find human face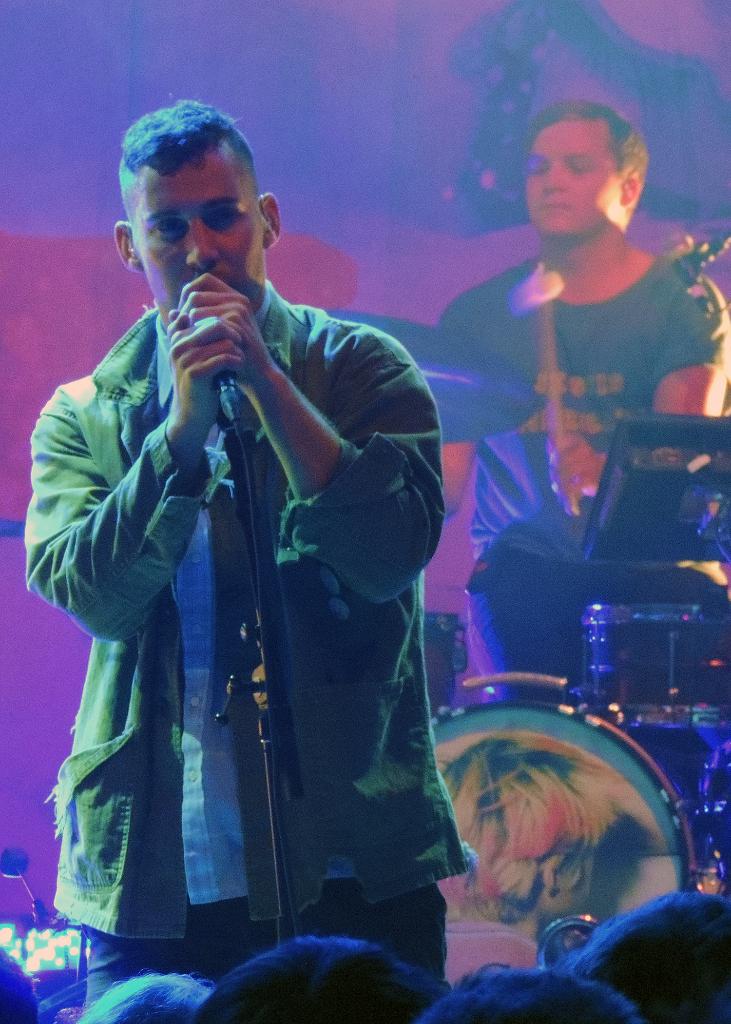
l=526, t=122, r=623, b=243
